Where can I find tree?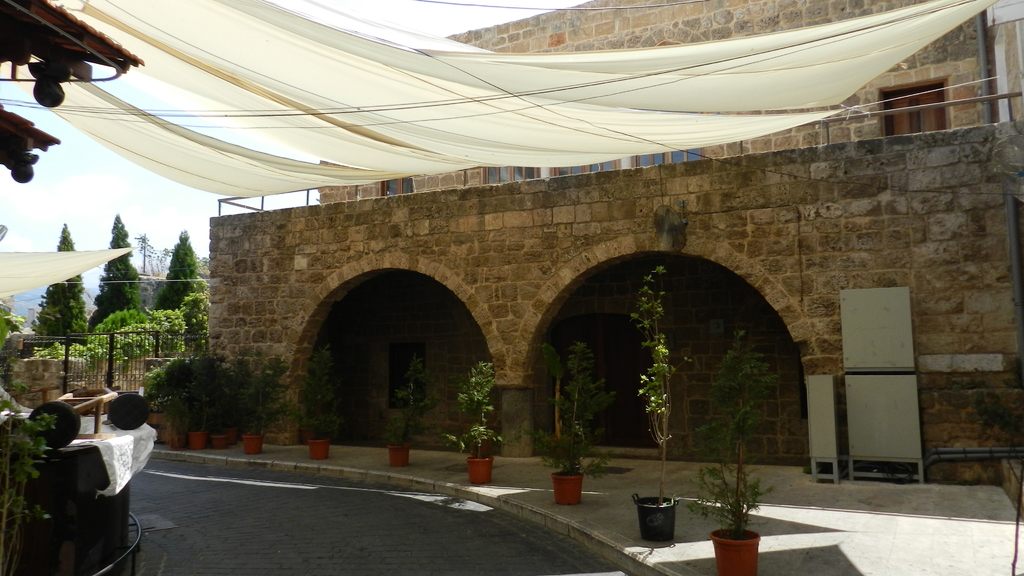
You can find it at [152, 226, 205, 339].
